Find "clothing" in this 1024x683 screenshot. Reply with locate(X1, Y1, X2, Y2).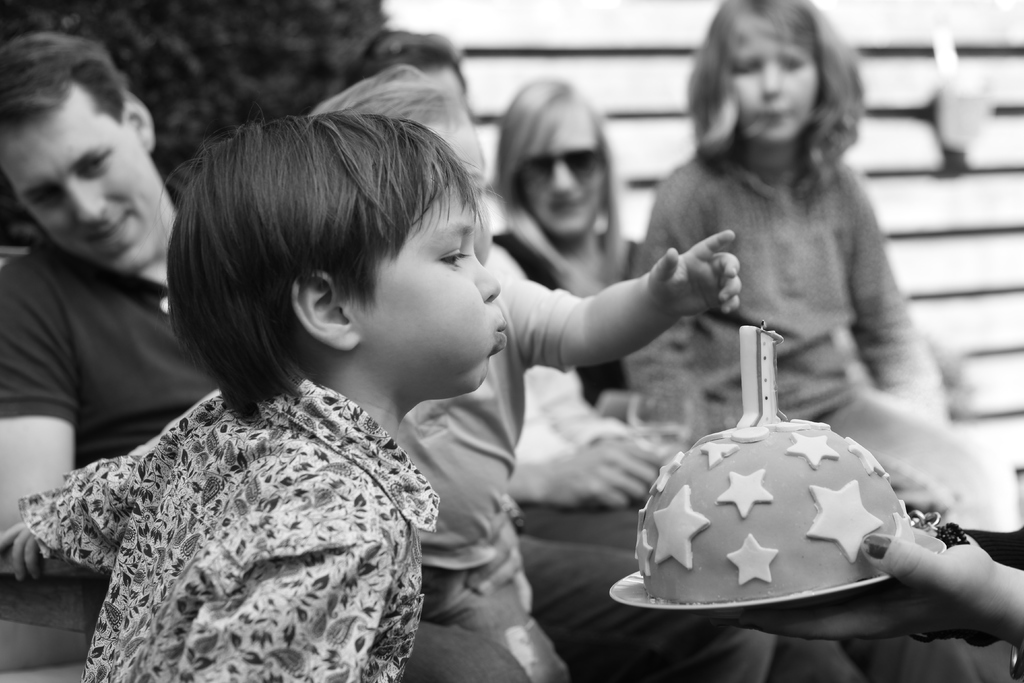
locate(824, 391, 1014, 538).
